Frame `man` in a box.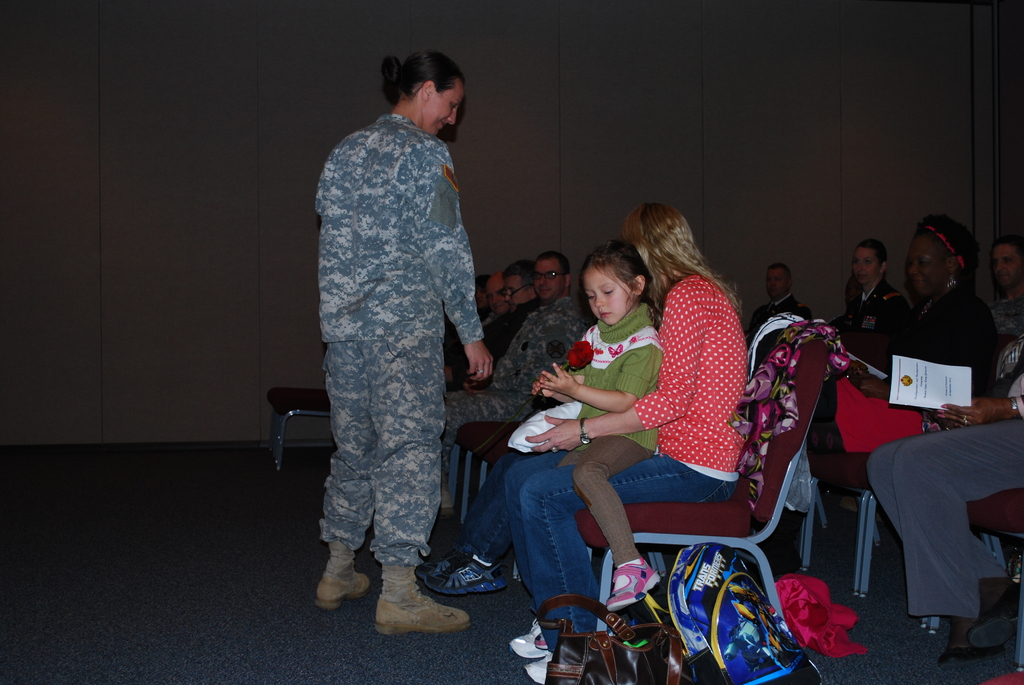
<region>746, 262, 814, 337</region>.
